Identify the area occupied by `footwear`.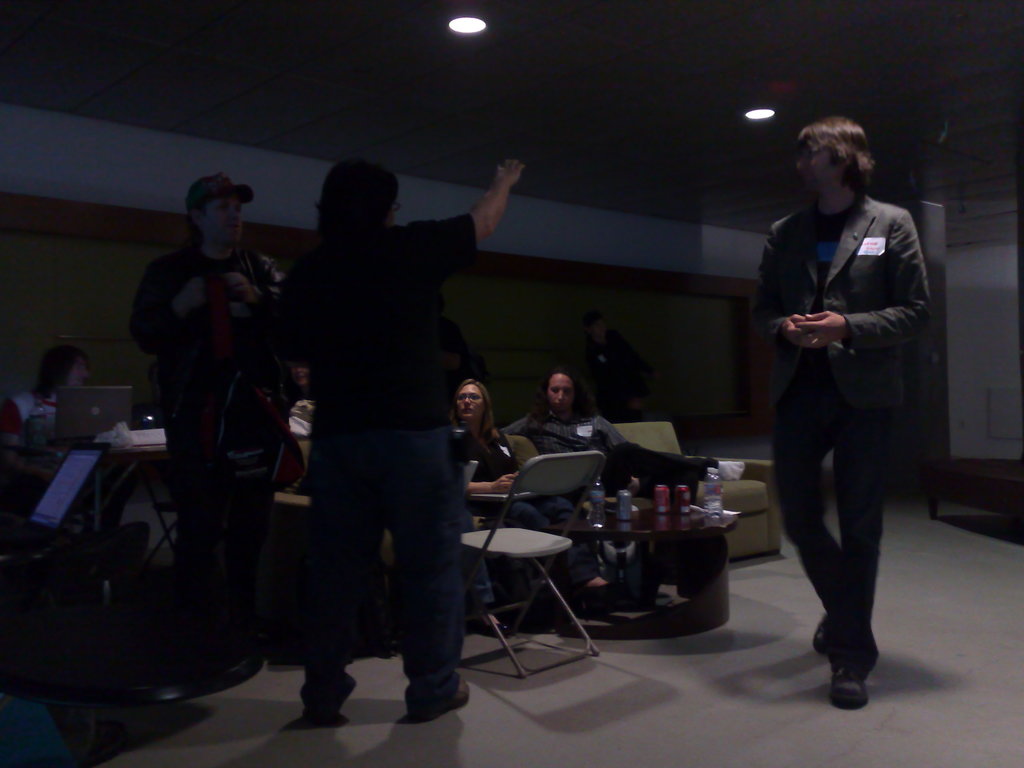
Area: <region>573, 575, 622, 607</region>.
